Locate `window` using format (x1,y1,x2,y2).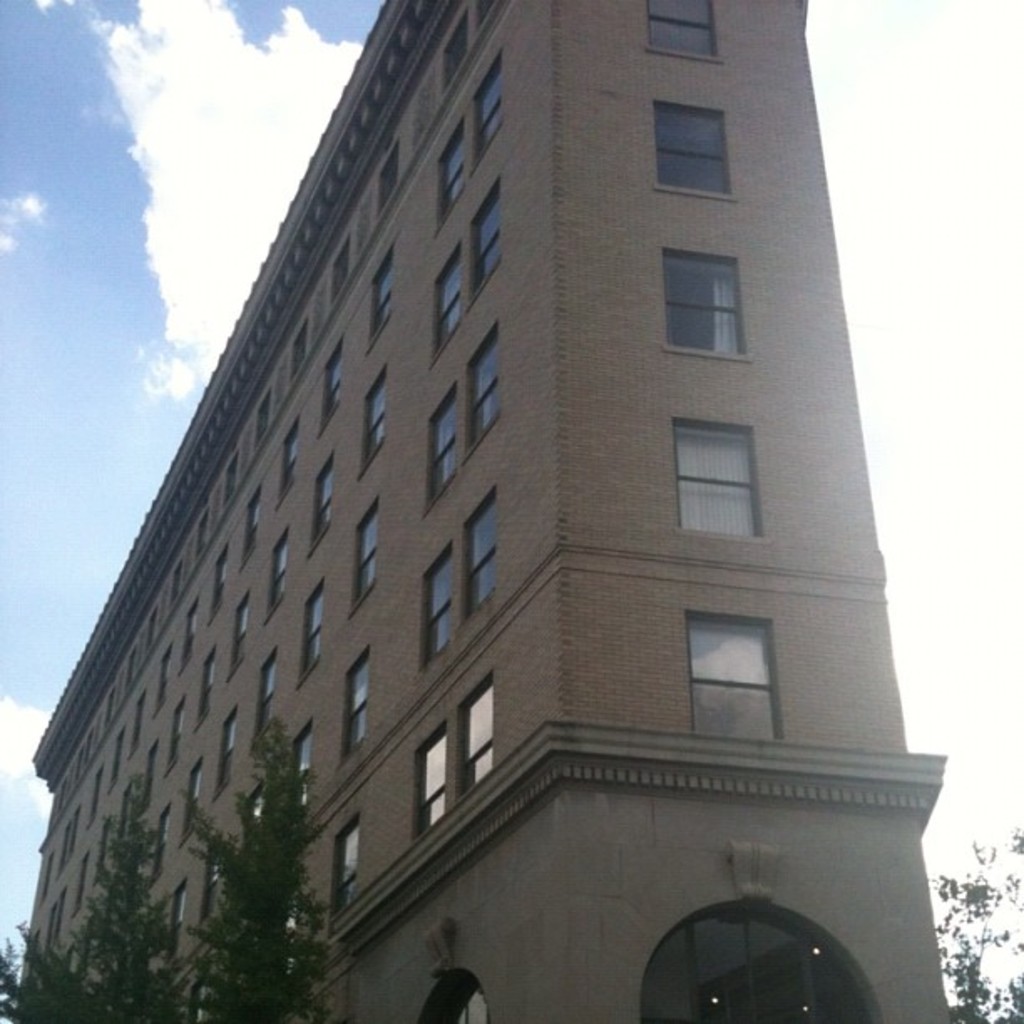
(294,719,308,808).
